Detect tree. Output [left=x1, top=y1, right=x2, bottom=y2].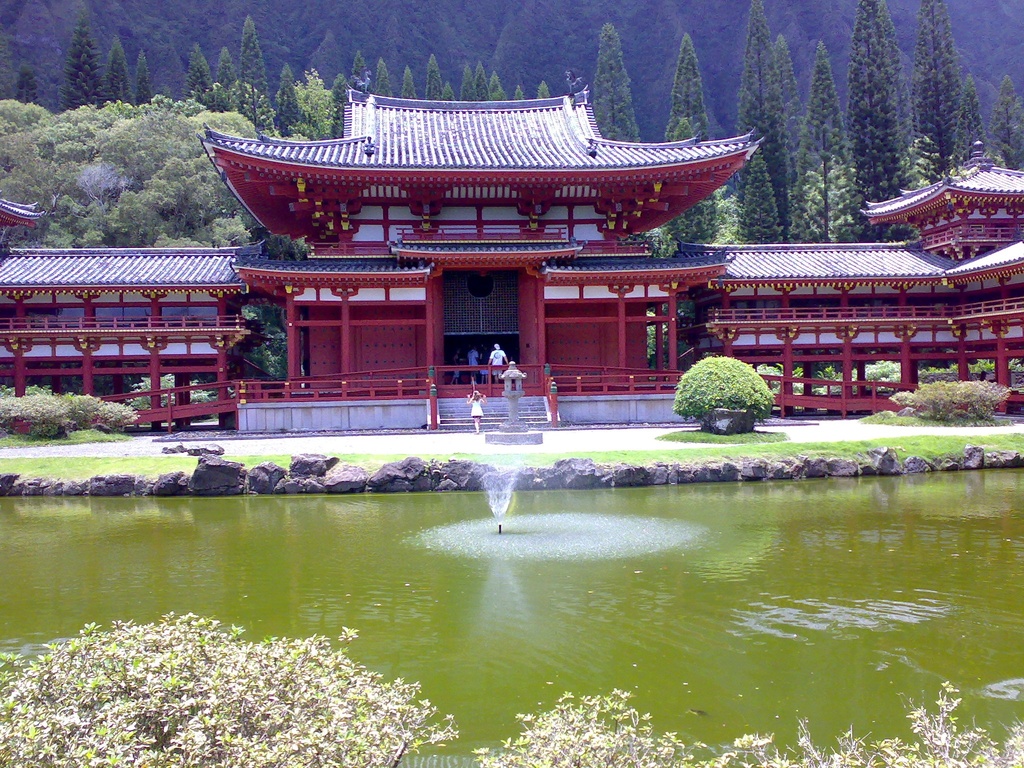
[left=334, top=71, right=350, bottom=138].
